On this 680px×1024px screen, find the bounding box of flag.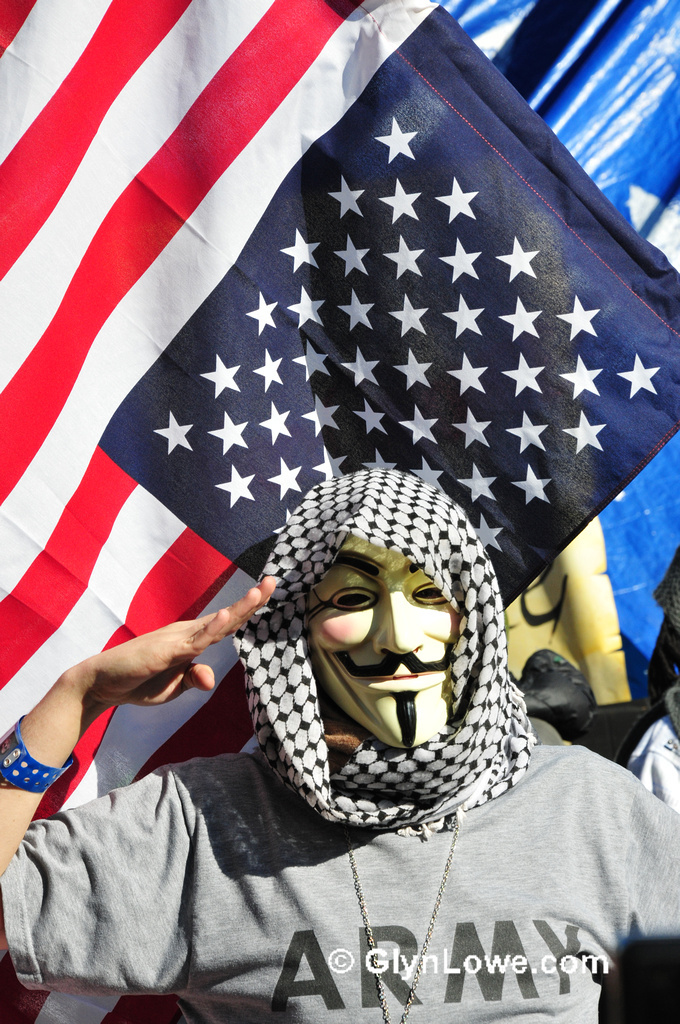
Bounding box: pyautogui.locateOnScreen(0, 0, 679, 1023).
